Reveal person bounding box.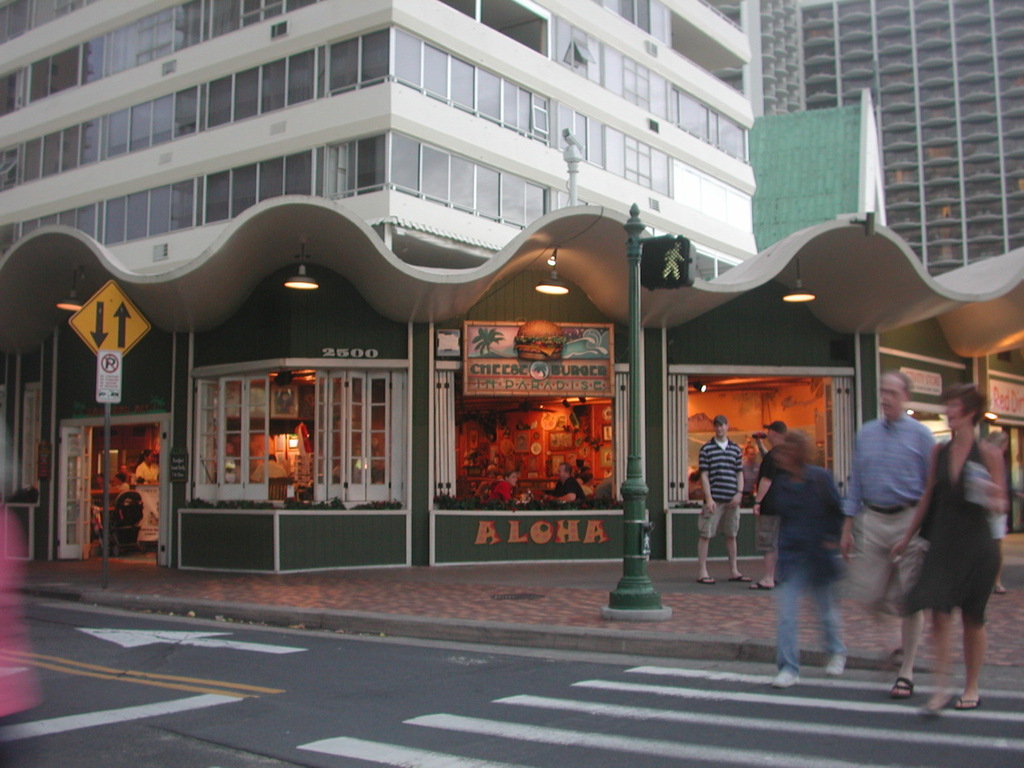
Revealed: bbox=[539, 462, 587, 502].
